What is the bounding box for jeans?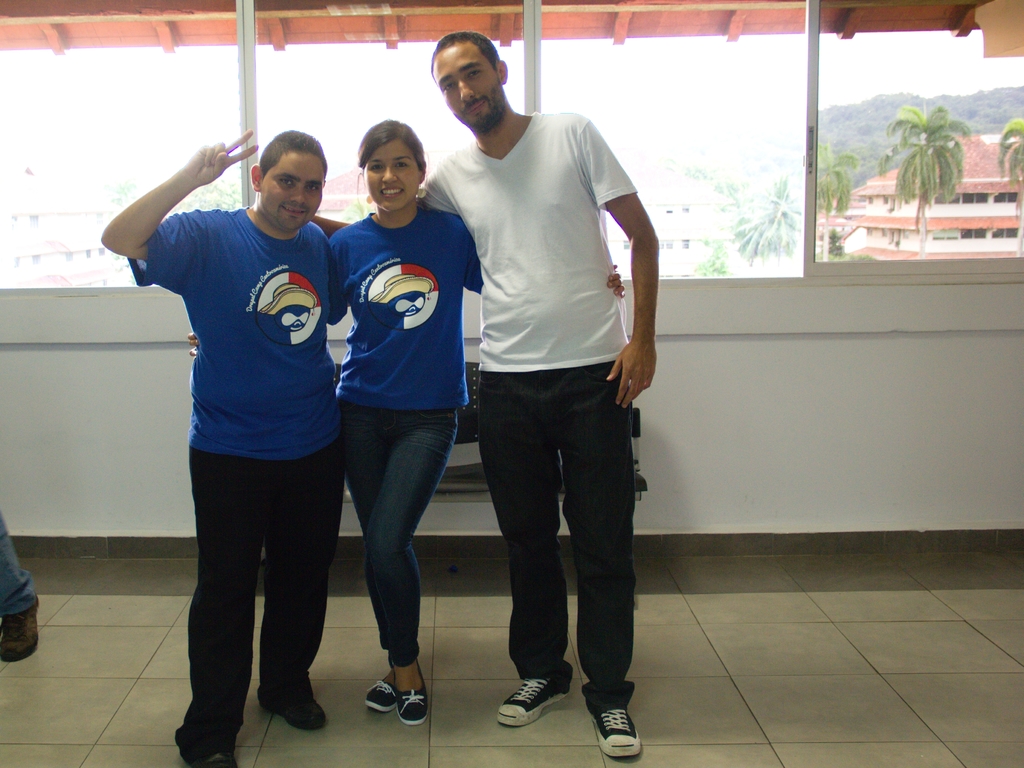
(473, 359, 634, 715).
